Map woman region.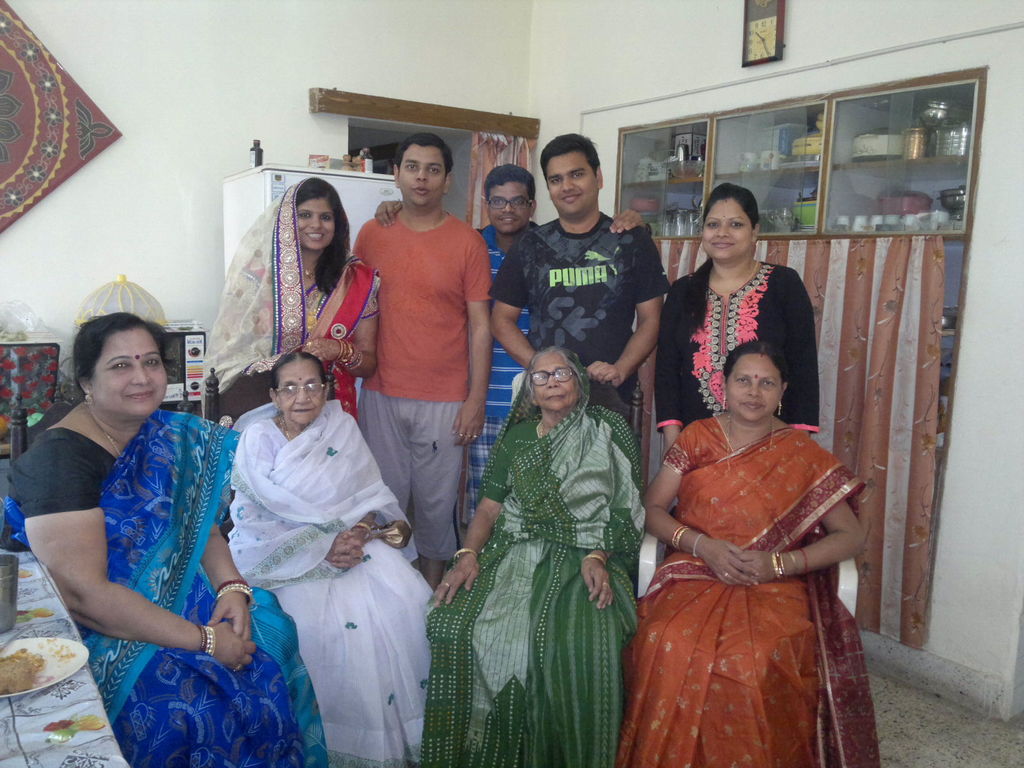
Mapped to select_region(226, 351, 436, 767).
